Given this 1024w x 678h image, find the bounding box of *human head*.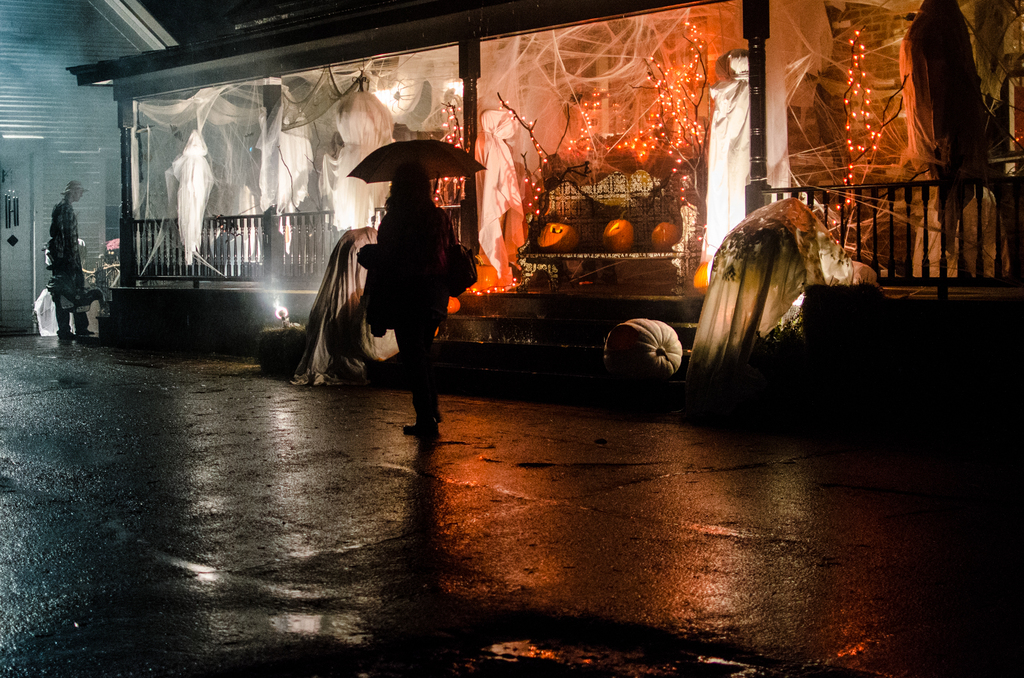
60,178,85,205.
